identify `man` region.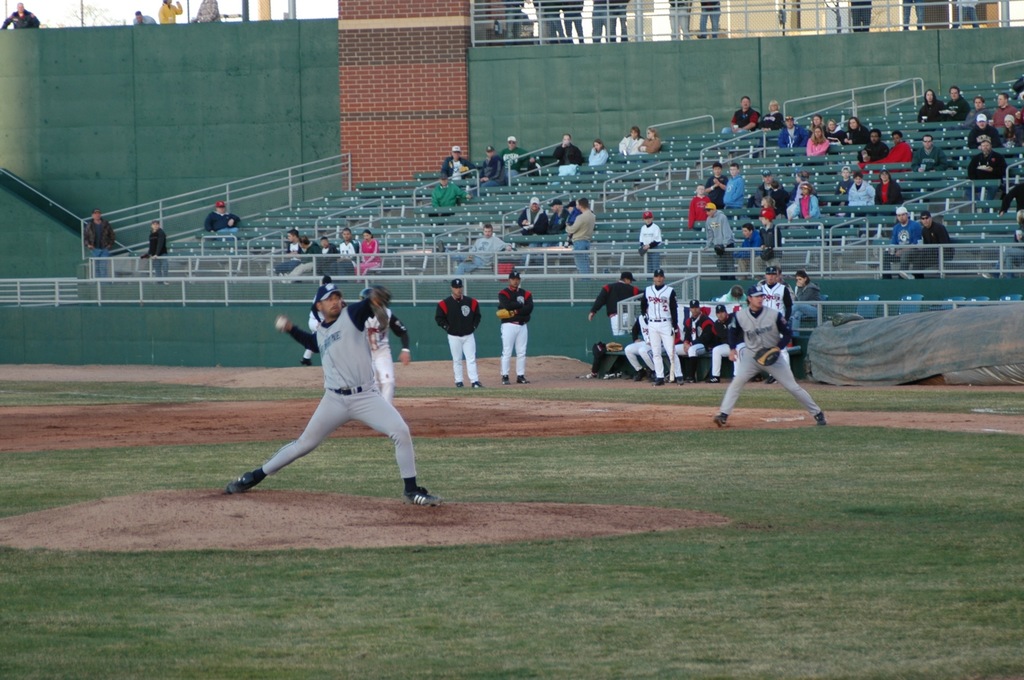
Region: select_region(708, 280, 831, 426).
